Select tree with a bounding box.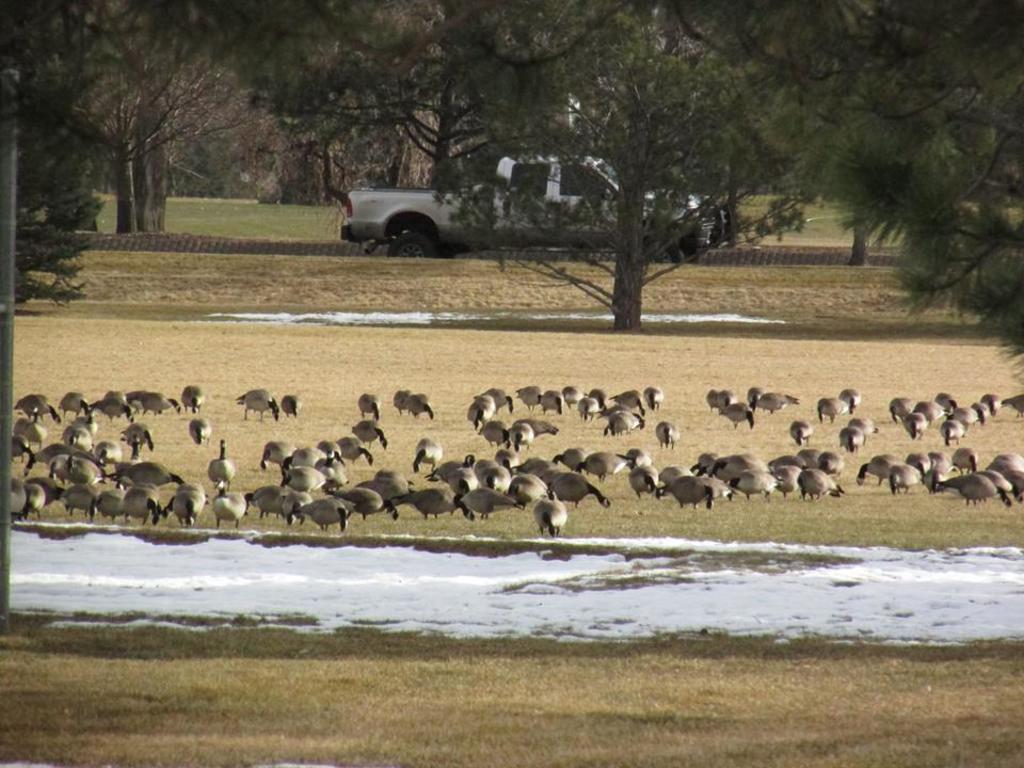
909 83 1023 349.
